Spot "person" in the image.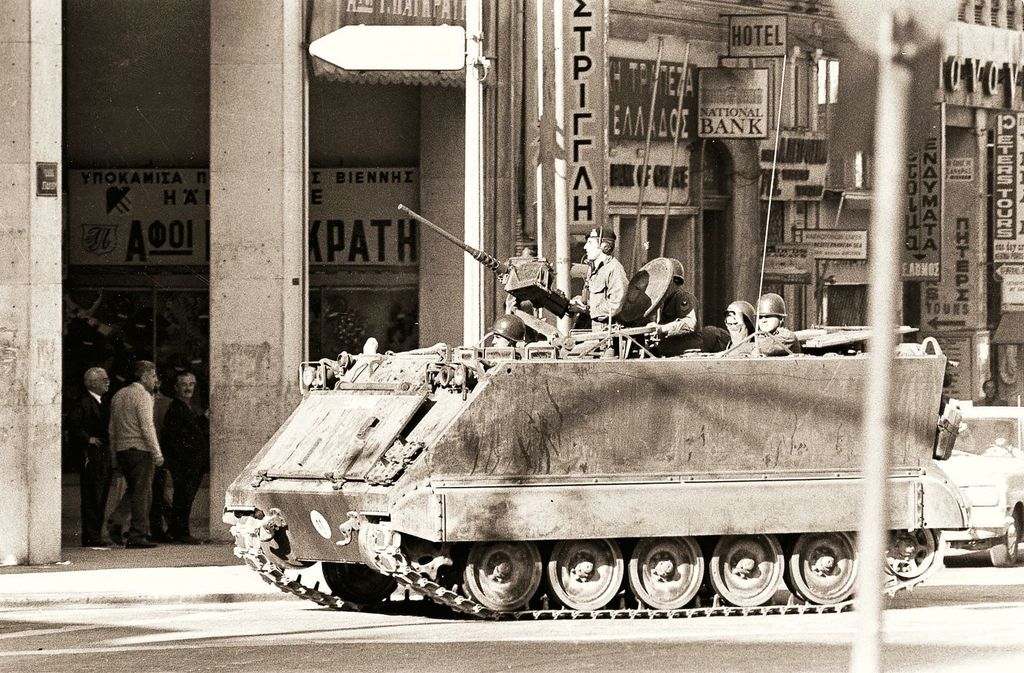
"person" found at {"x1": 92, "y1": 352, "x2": 182, "y2": 554}.
